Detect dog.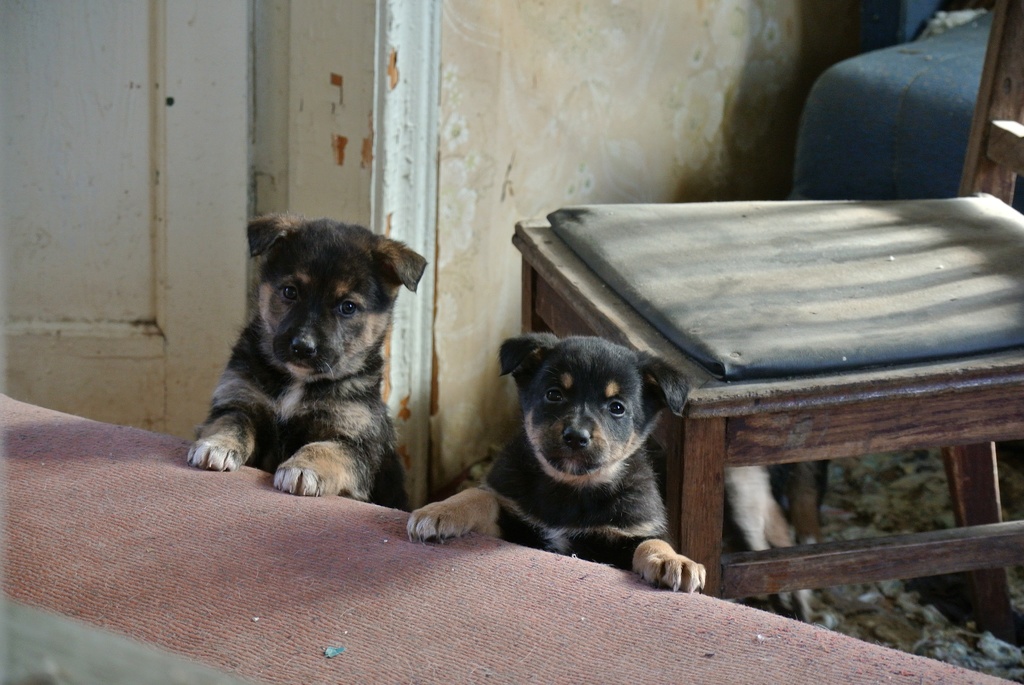
Detected at 405 338 710 597.
